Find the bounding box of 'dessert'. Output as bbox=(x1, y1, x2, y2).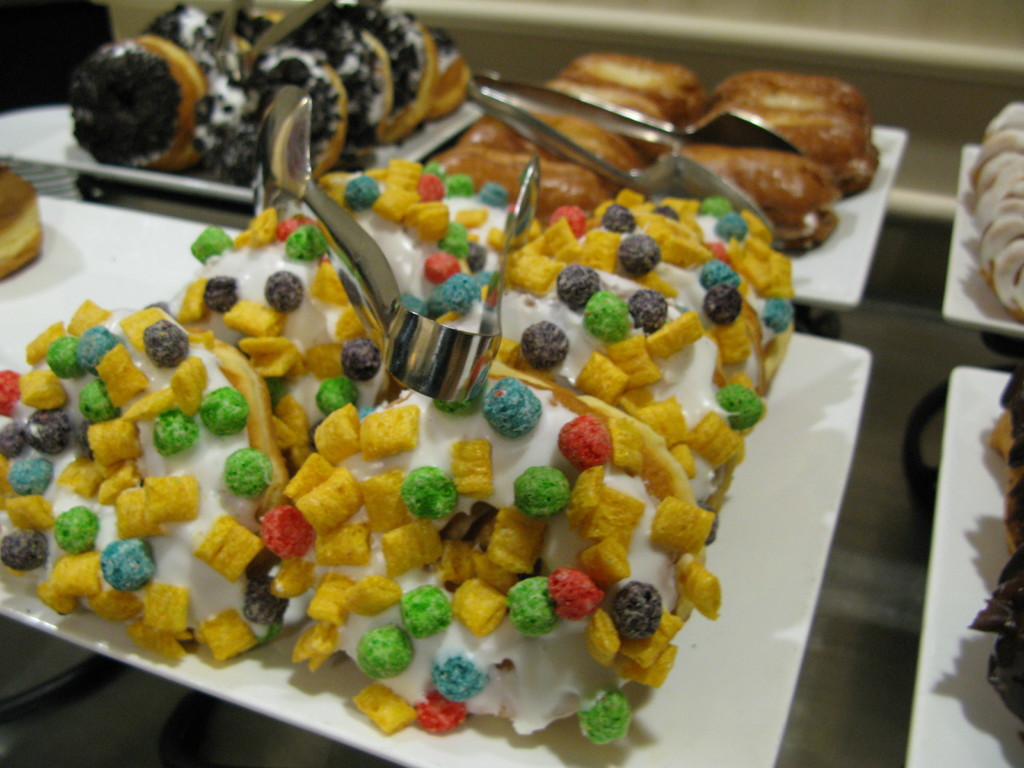
bbox=(72, 0, 475, 187).
